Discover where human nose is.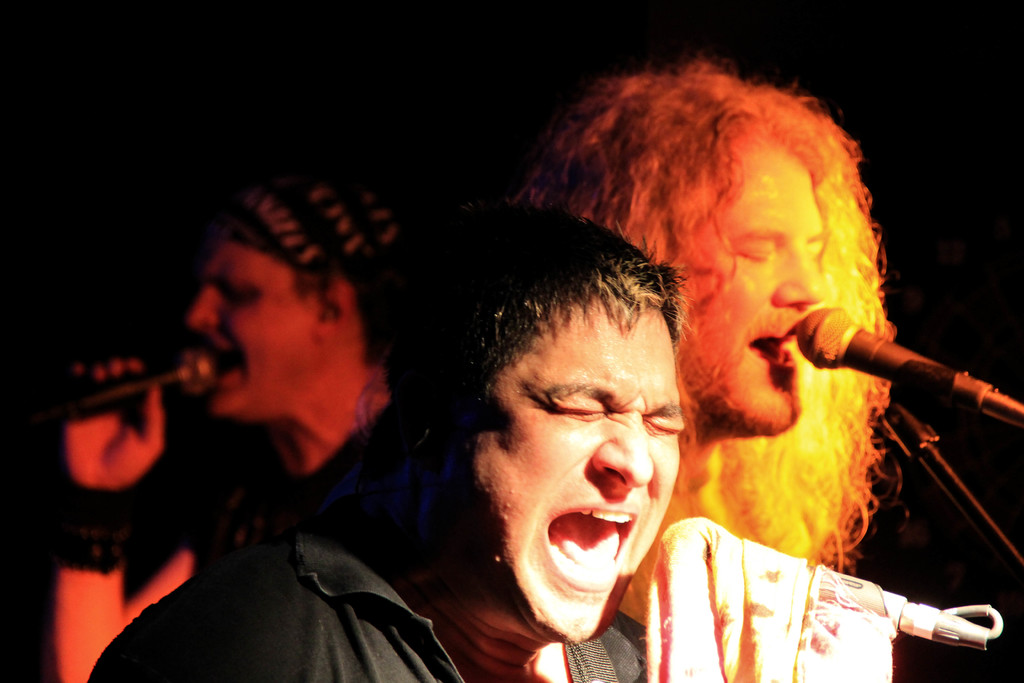
Discovered at region(770, 243, 825, 306).
